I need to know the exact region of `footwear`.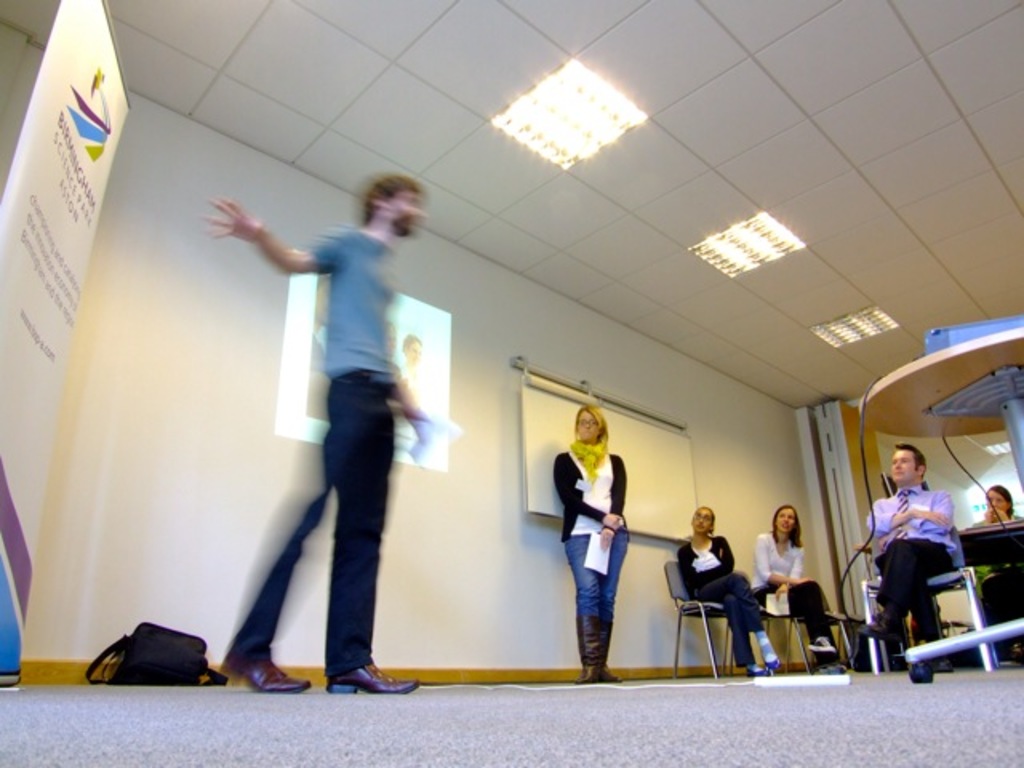
Region: [x1=576, y1=614, x2=603, y2=682].
